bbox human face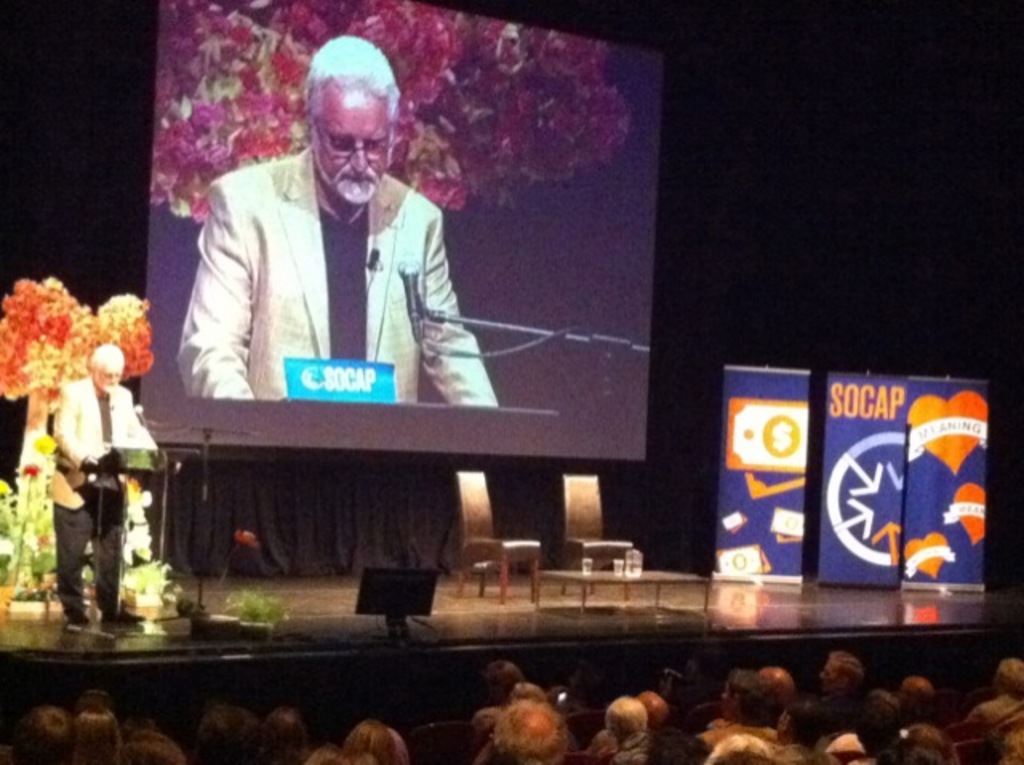
box=[315, 83, 382, 200]
